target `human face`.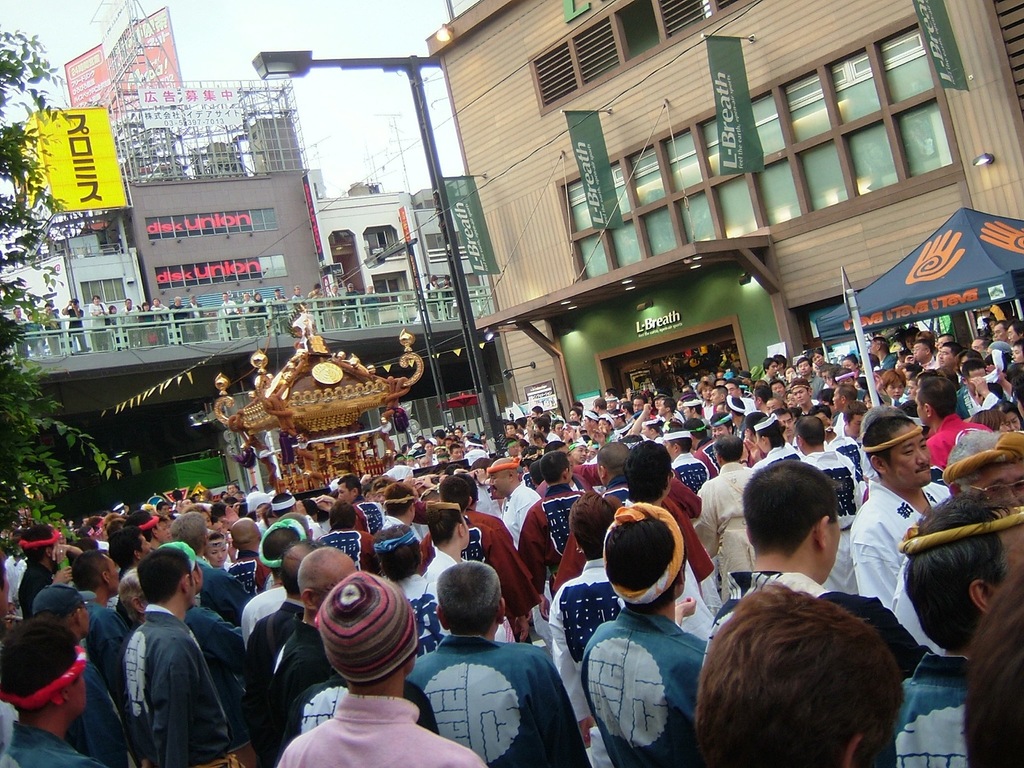
Target region: bbox=[67, 666, 89, 716].
